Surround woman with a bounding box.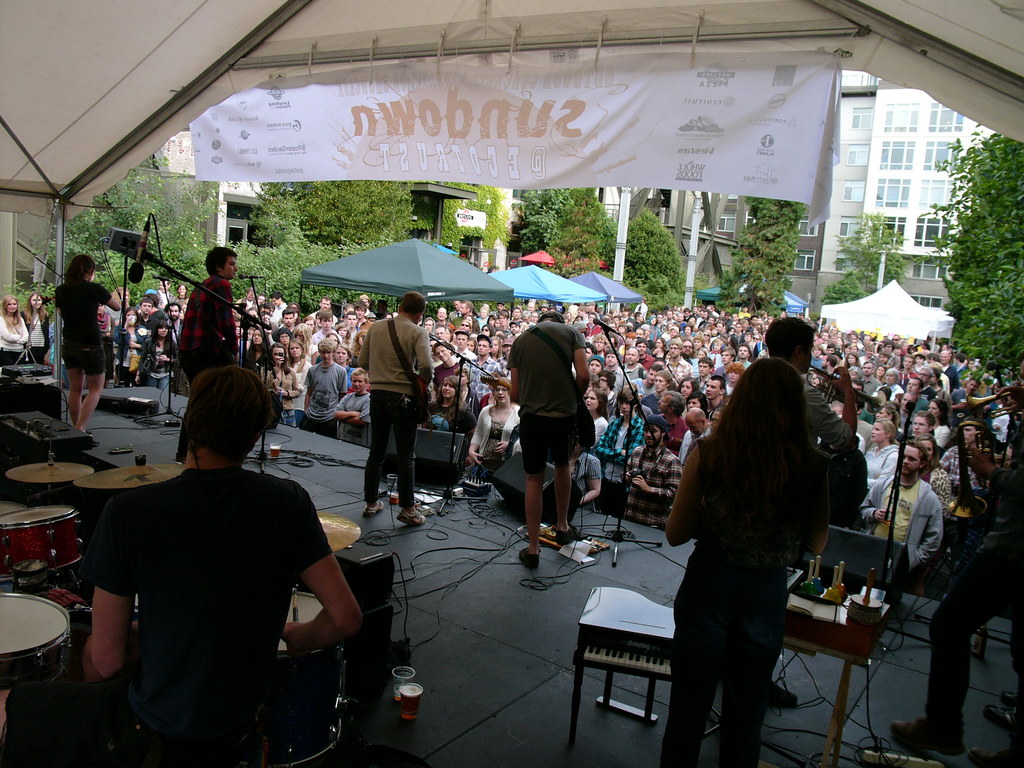
box(468, 339, 486, 356).
